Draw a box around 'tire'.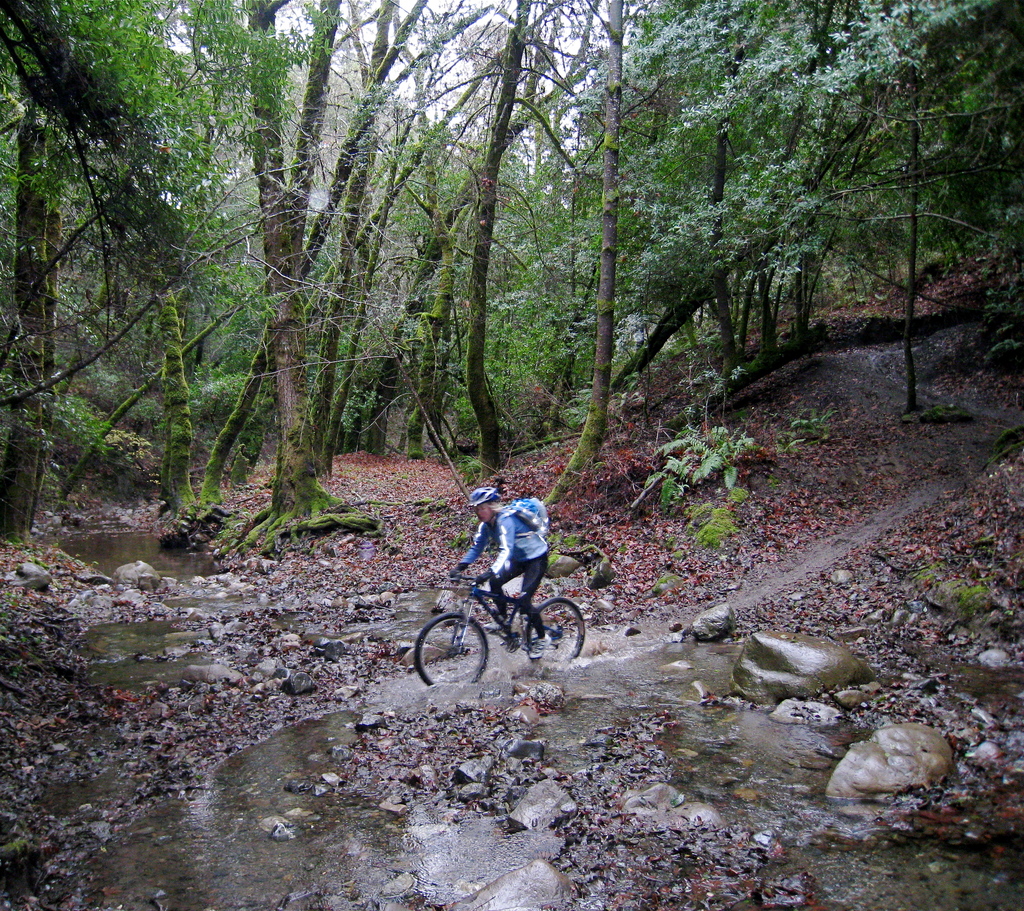
bbox=[525, 595, 586, 672].
